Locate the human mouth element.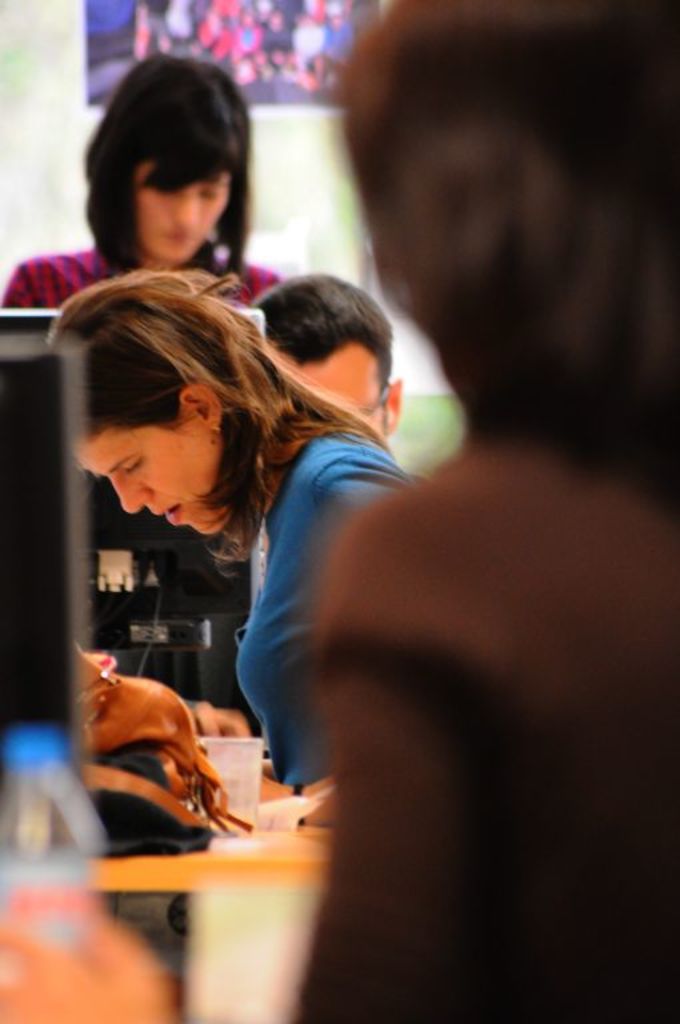
Element bbox: 160/503/180/527.
